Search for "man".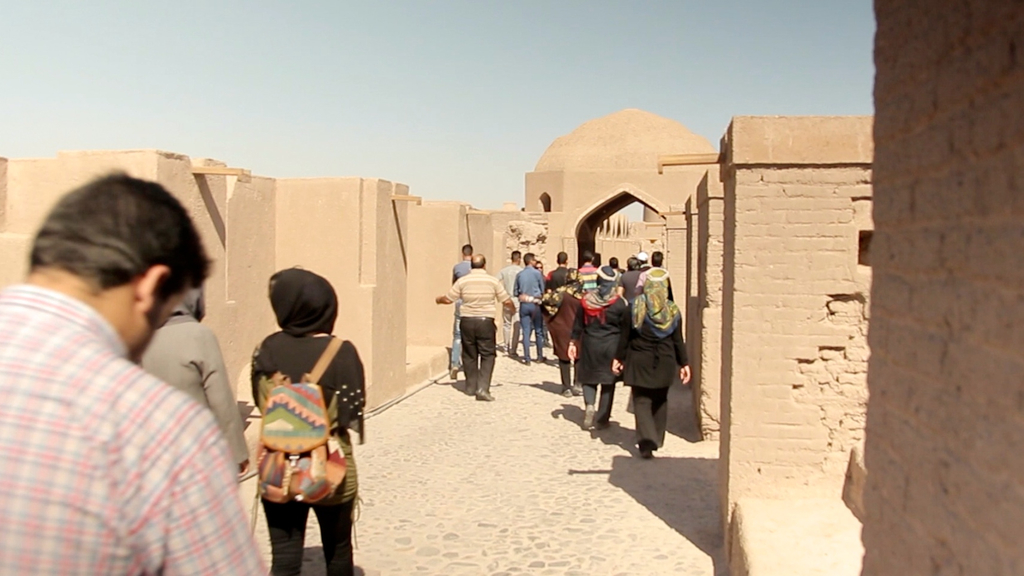
Found at [x1=513, y1=254, x2=547, y2=366].
